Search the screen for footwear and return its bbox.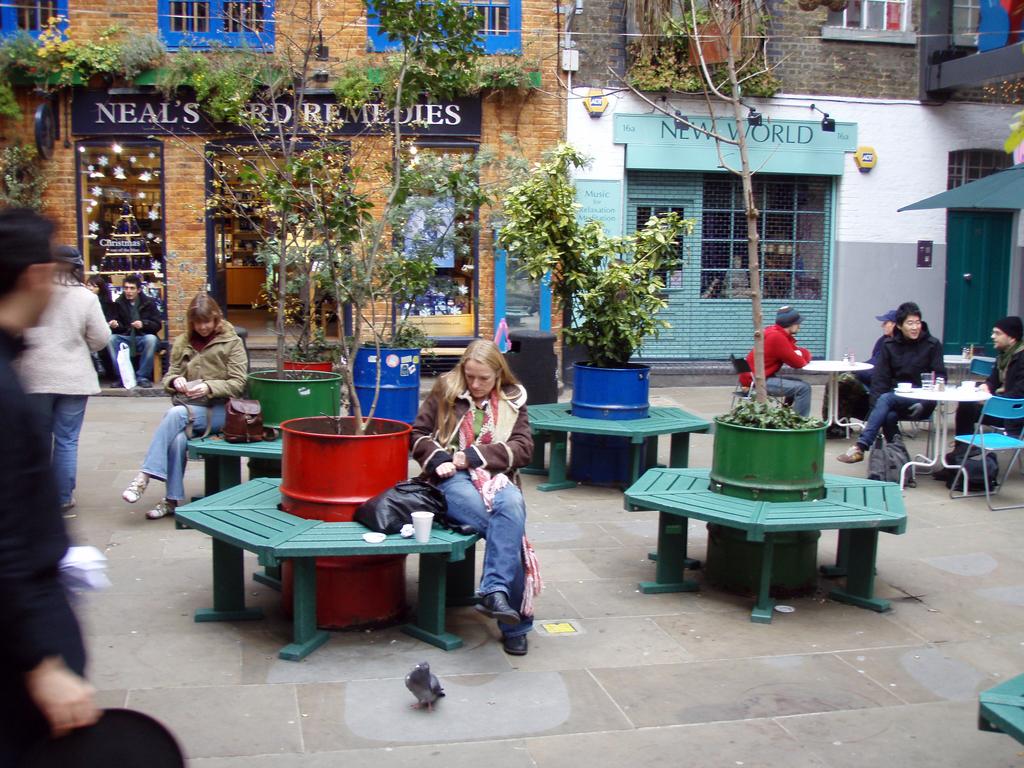
Found: x1=150 y1=493 x2=181 y2=521.
